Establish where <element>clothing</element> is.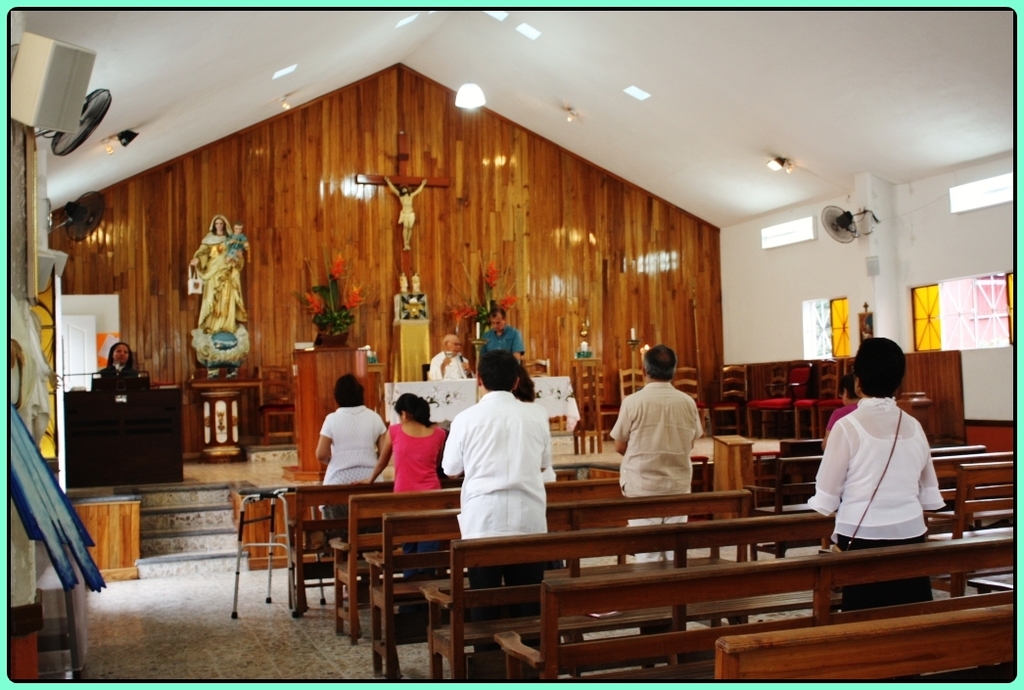
Established at [x1=605, y1=380, x2=709, y2=567].
